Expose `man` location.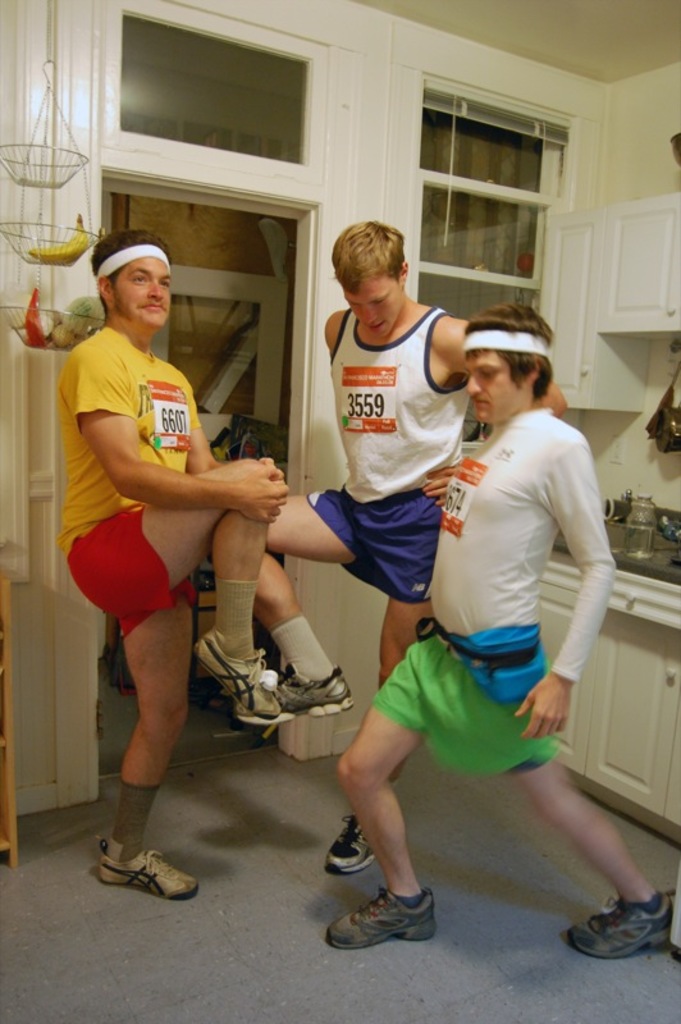
Exposed at 324/306/676/957.
